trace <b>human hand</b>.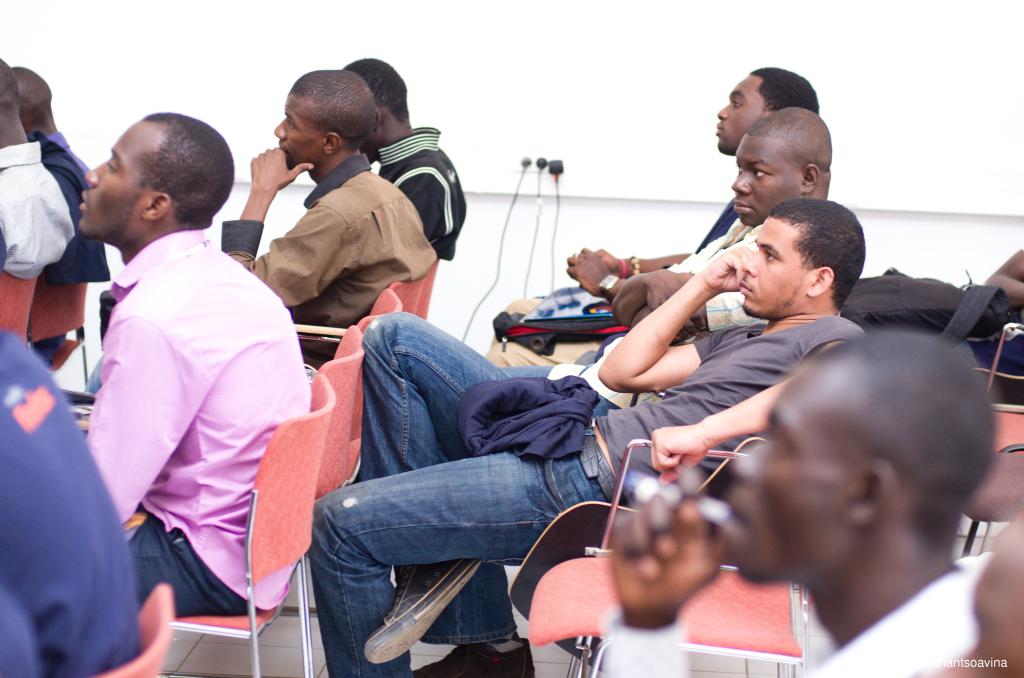
Traced to left=703, top=244, right=758, bottom=294.
